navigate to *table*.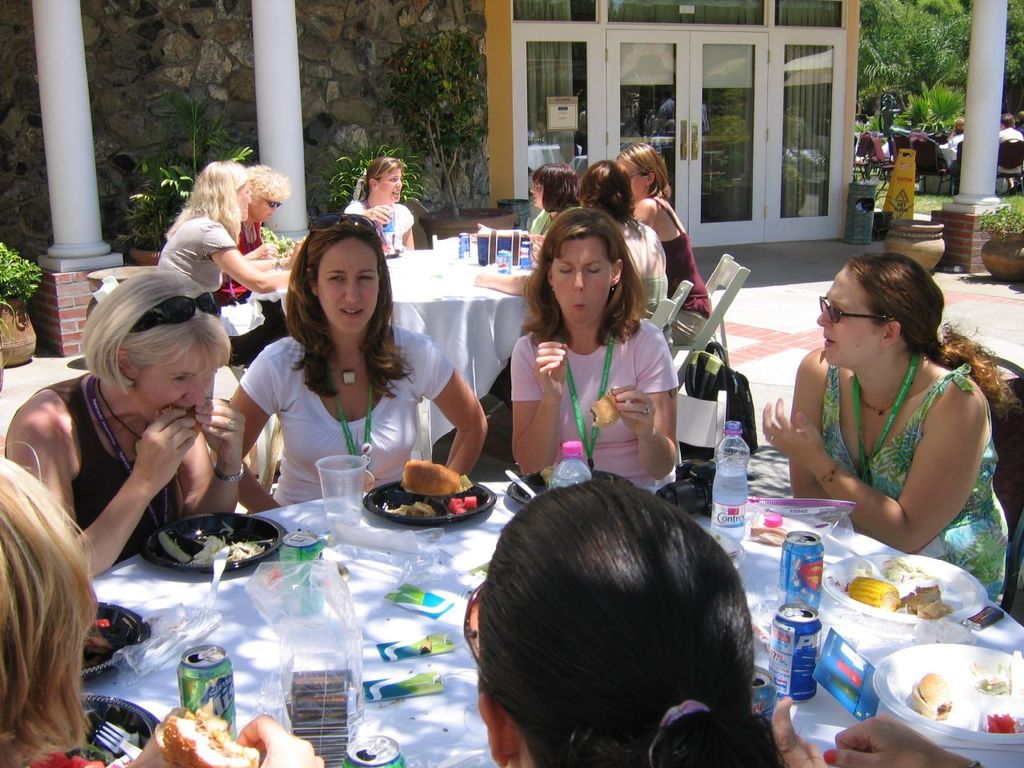
Navigation target: bbox=(257, 242, 547, 410).
